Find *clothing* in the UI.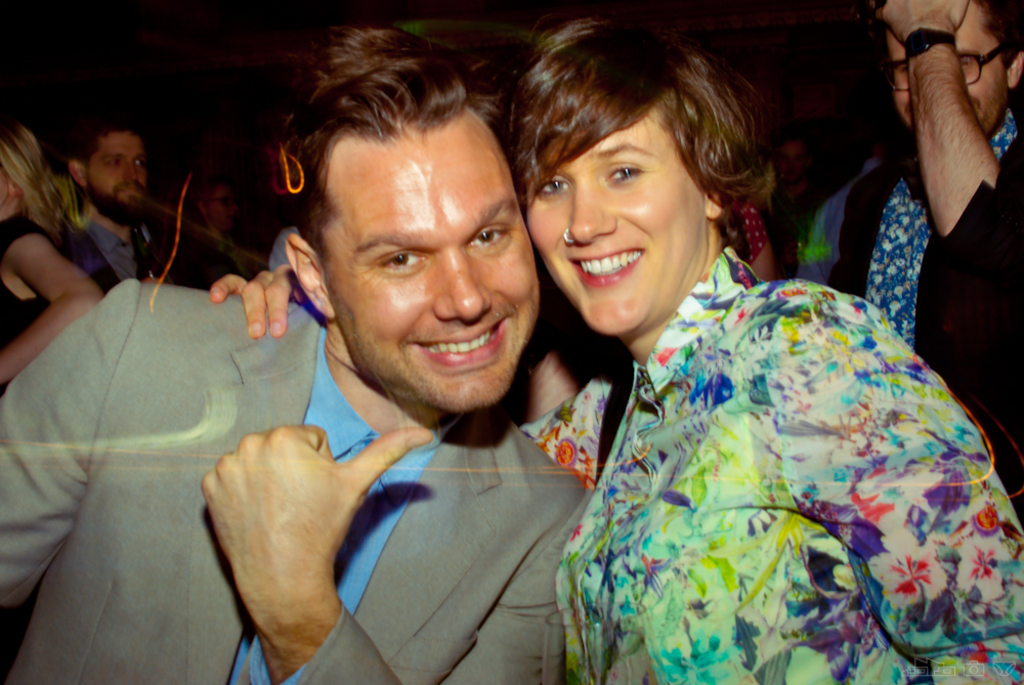
UI element at bbox(741, 200, 764, 265).
